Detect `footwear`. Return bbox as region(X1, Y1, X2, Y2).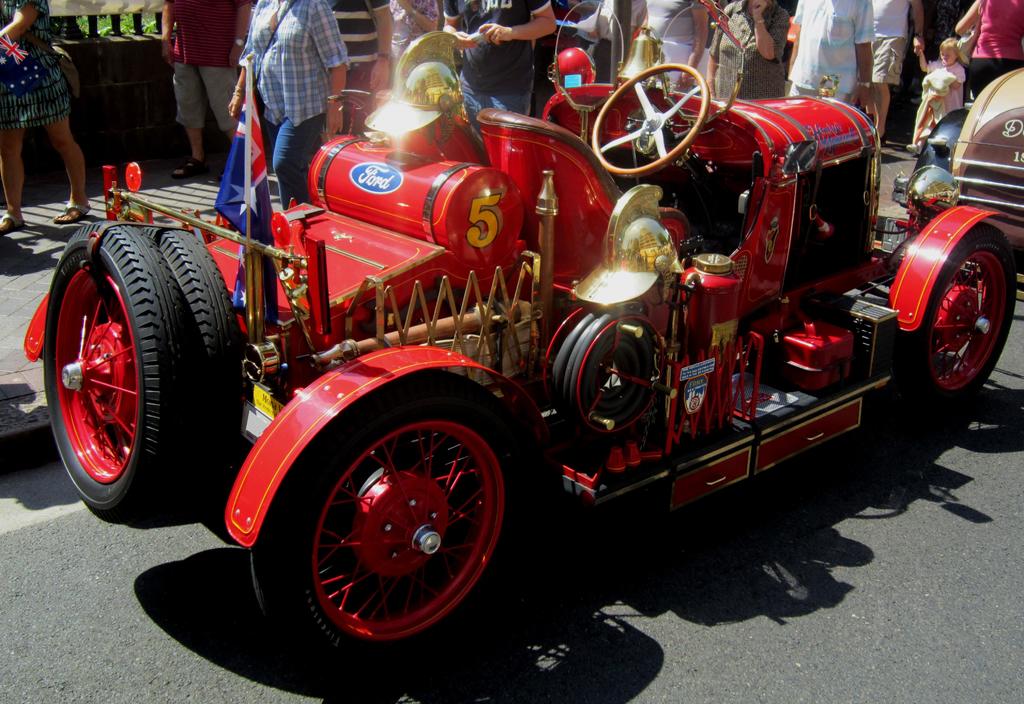
region(171, 156, 207, 178).
